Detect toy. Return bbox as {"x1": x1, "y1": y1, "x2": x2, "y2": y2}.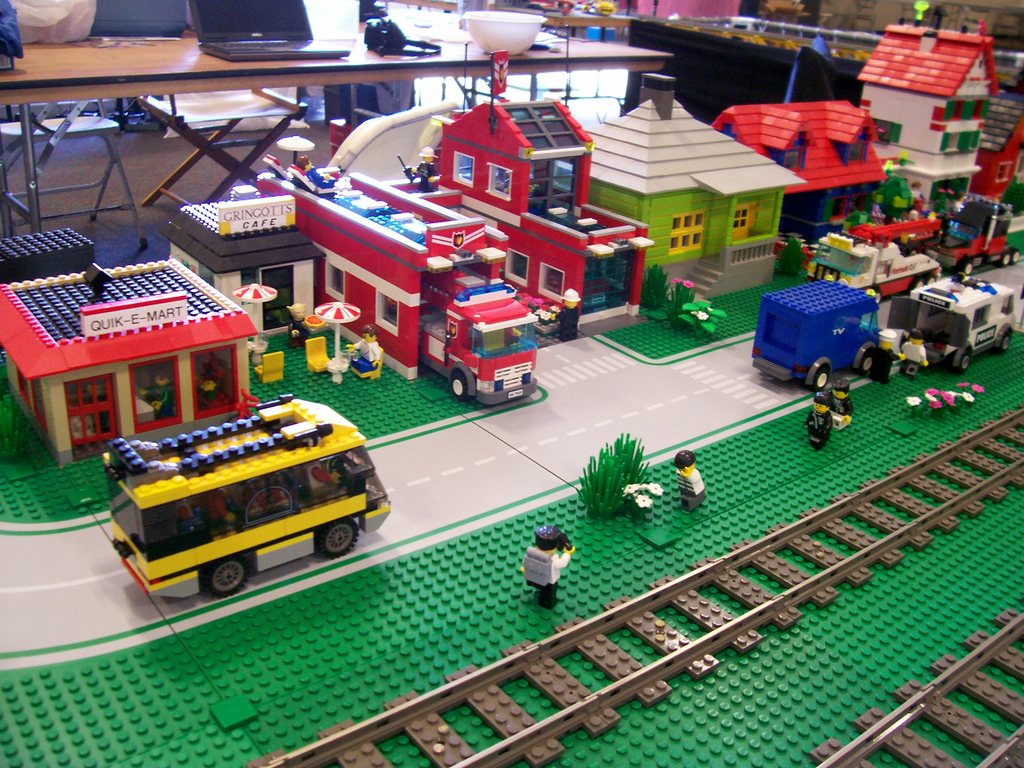
{"x1": 249, "y1": 138, "x2": 549, "y2": 406}.
